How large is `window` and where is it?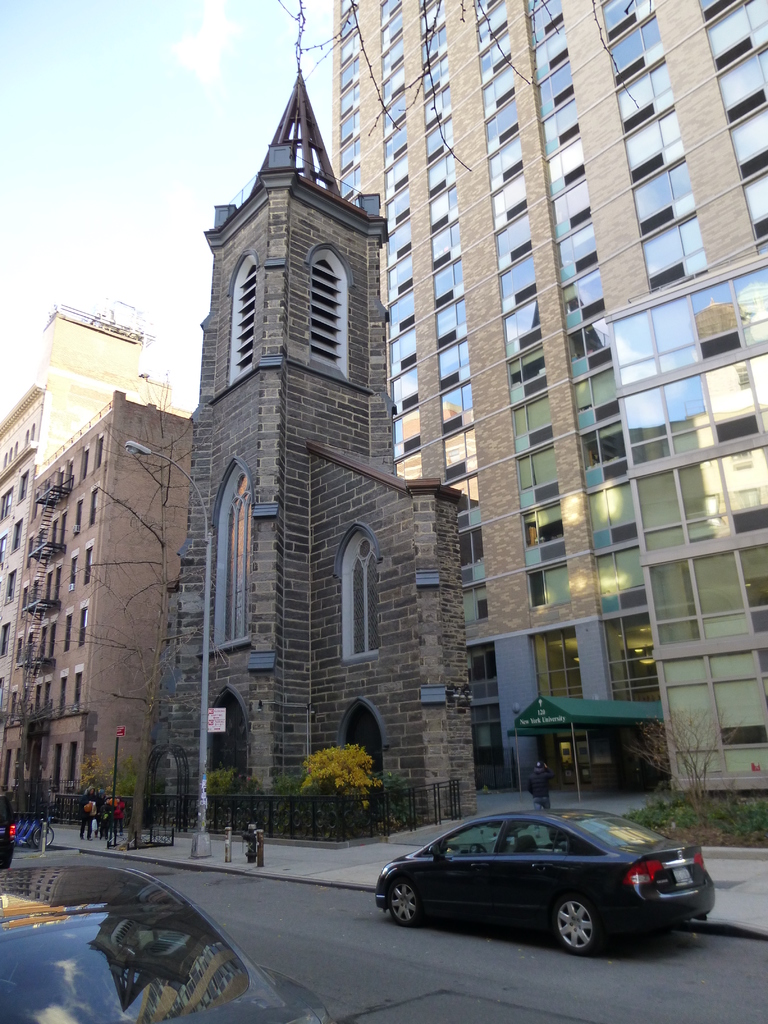
Bounding box: 212 468 248 643.
